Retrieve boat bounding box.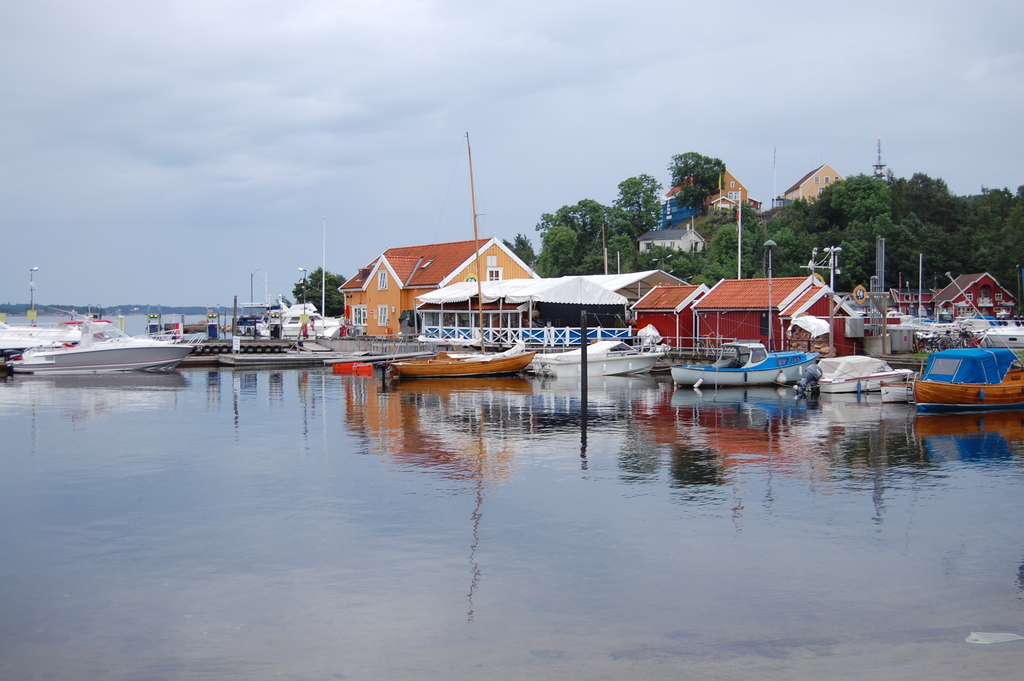
Bounding box: <bbox>22, 299, 202, 372</bbox>.
